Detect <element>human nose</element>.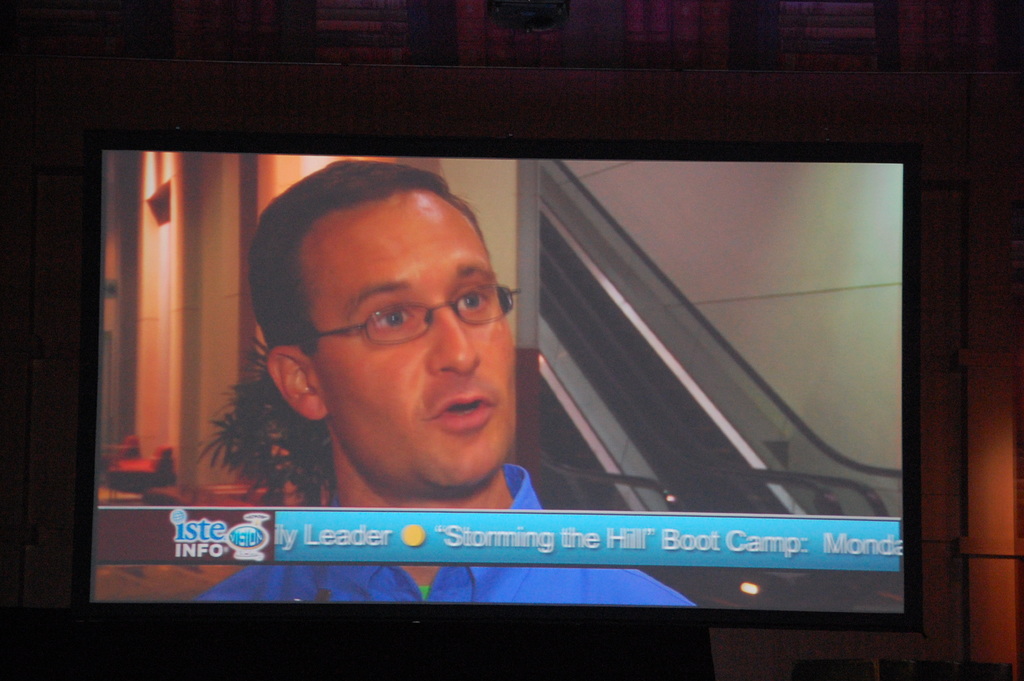
Detected at [426,299,482,377].
